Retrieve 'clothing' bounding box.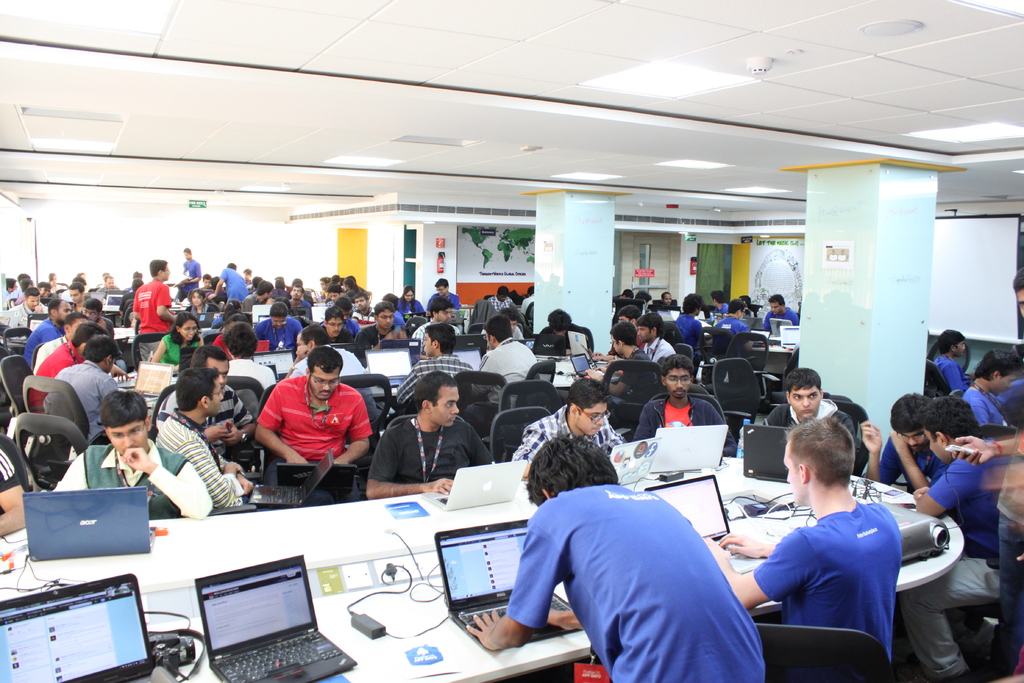
Bounding box: [420, 292, 465, 317].
